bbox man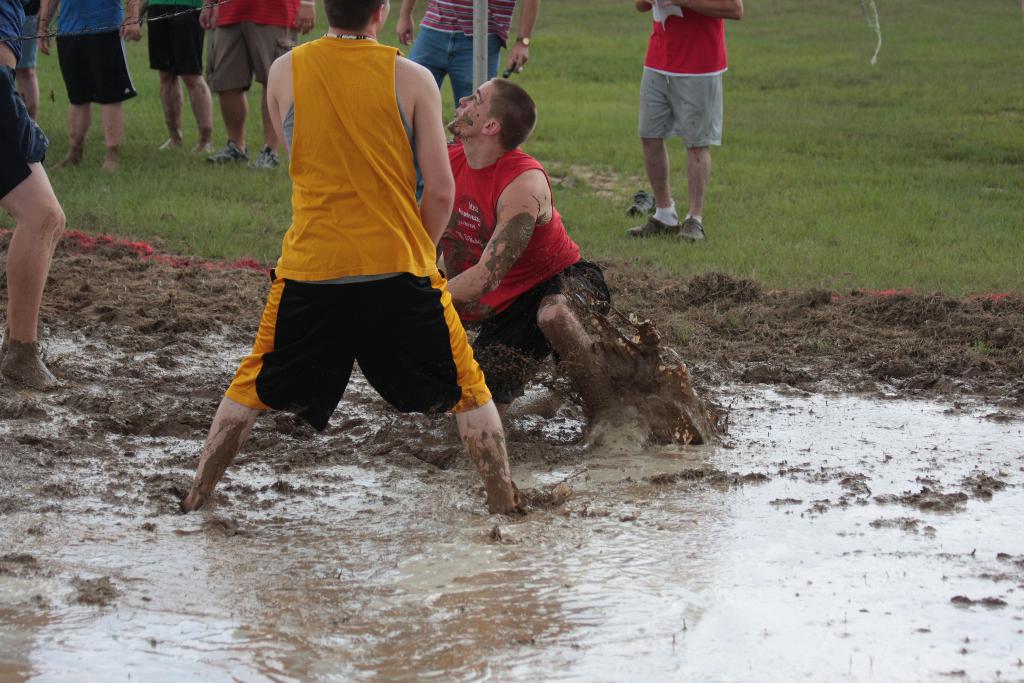
bbox=(118, 0, 202, 154)
